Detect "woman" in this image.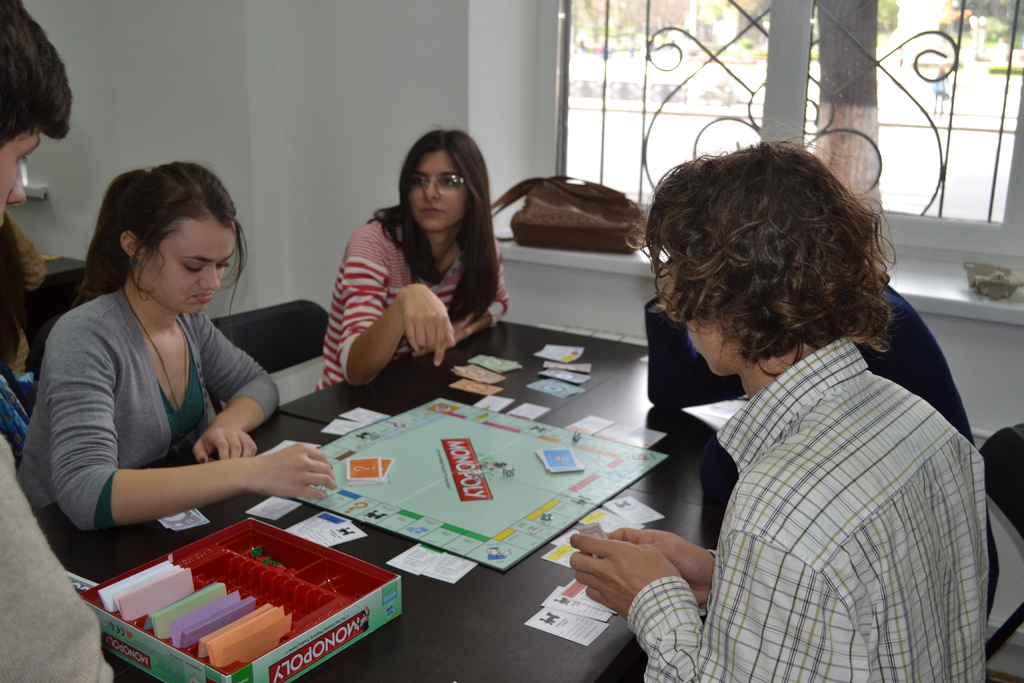
Detection: (10, 160, 339, 532).
